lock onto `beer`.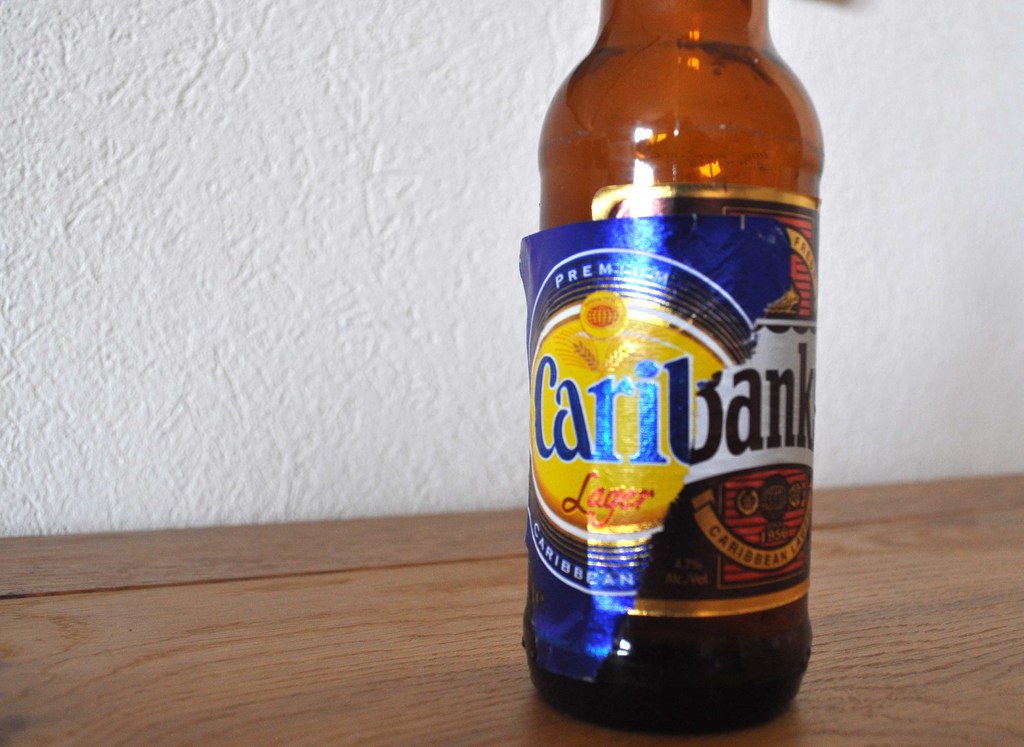
Locked: left=511, top=0, right=844, bottom=746.
